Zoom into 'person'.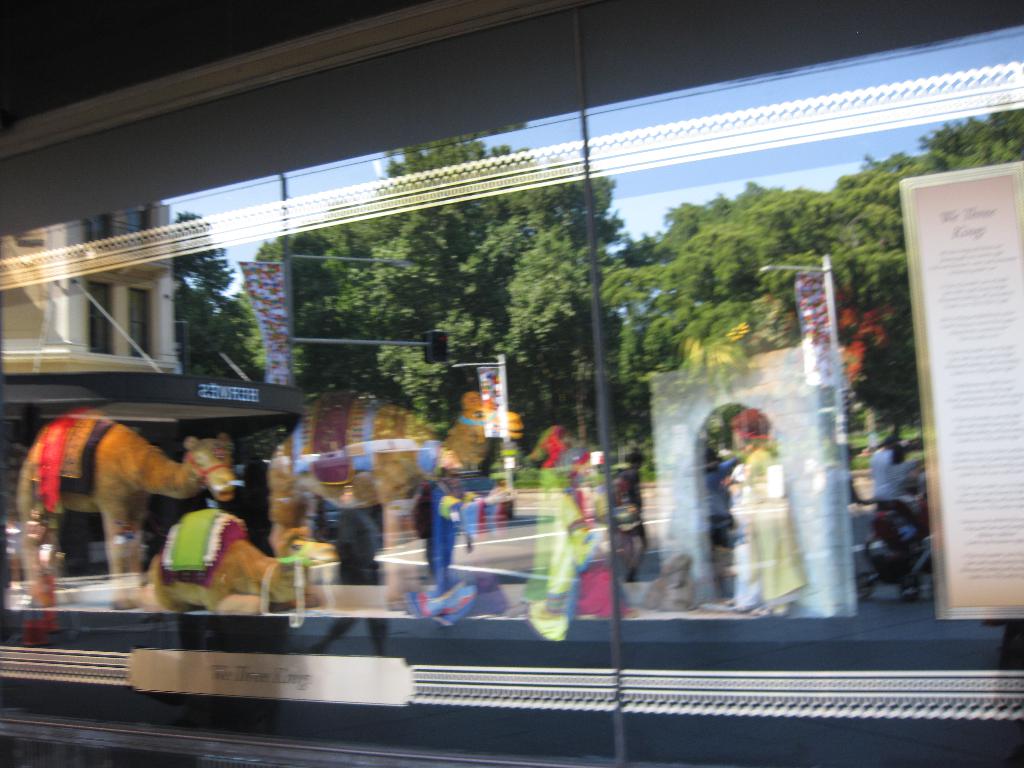
Zoom target: box=[427, 461, 520, 600].
